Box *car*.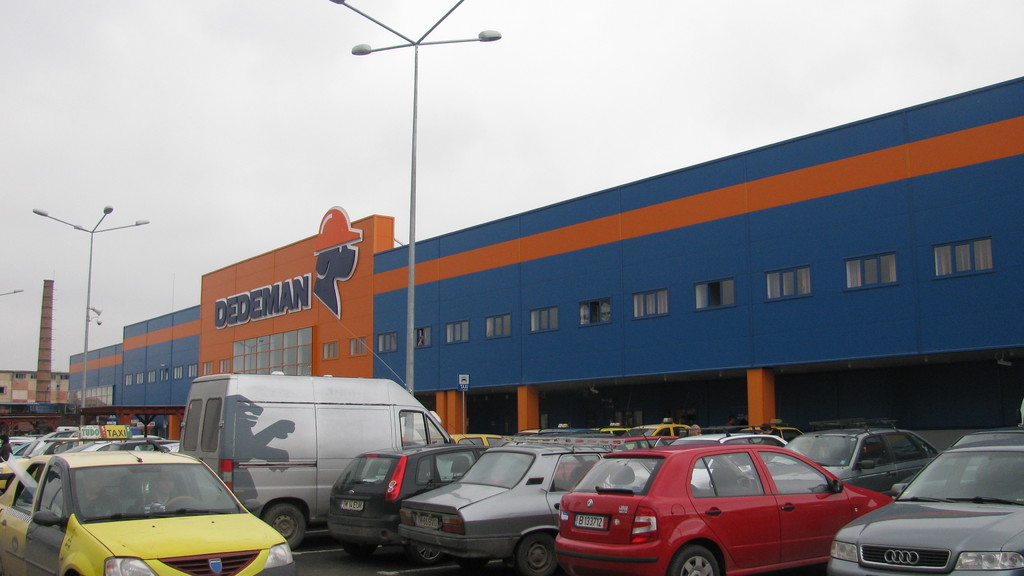
623:421:708:454.
